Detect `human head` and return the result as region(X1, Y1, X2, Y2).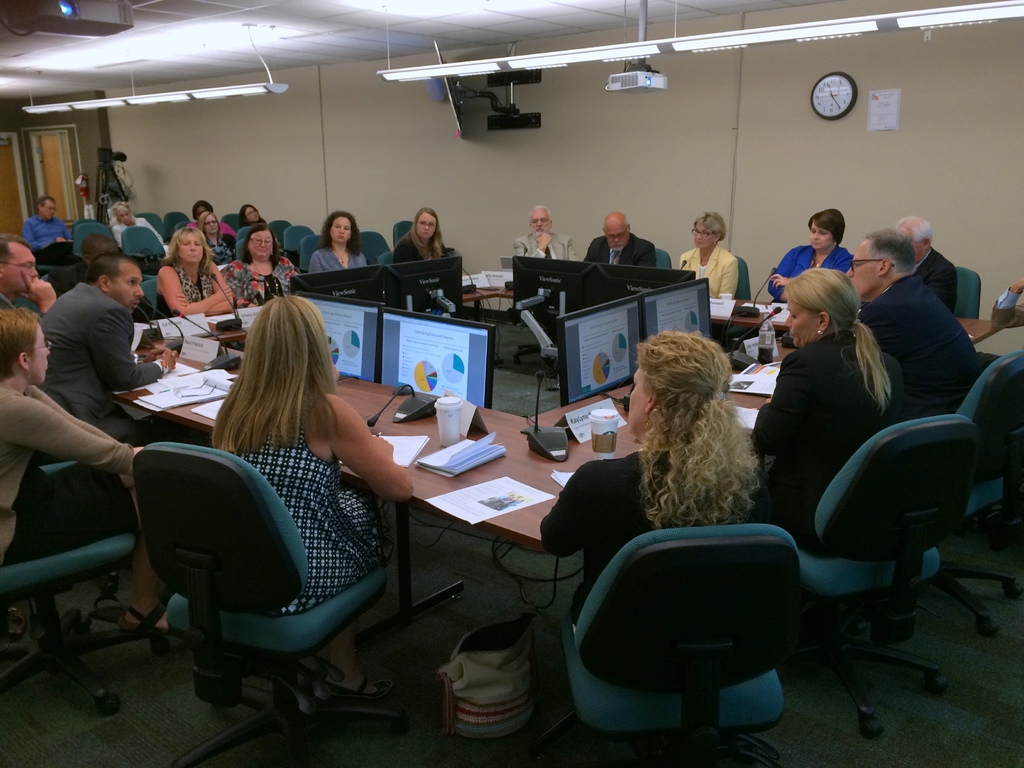
region(529, 206, 552, 236).
